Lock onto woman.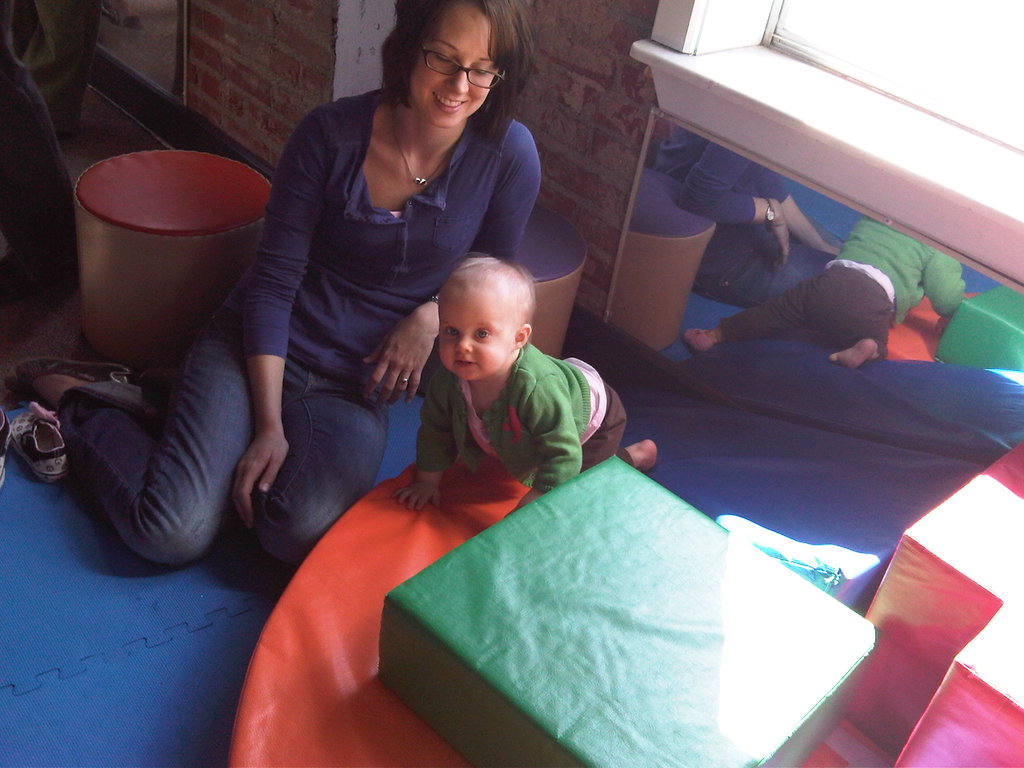
Locked: select_region(26, 0, 547, 567).
